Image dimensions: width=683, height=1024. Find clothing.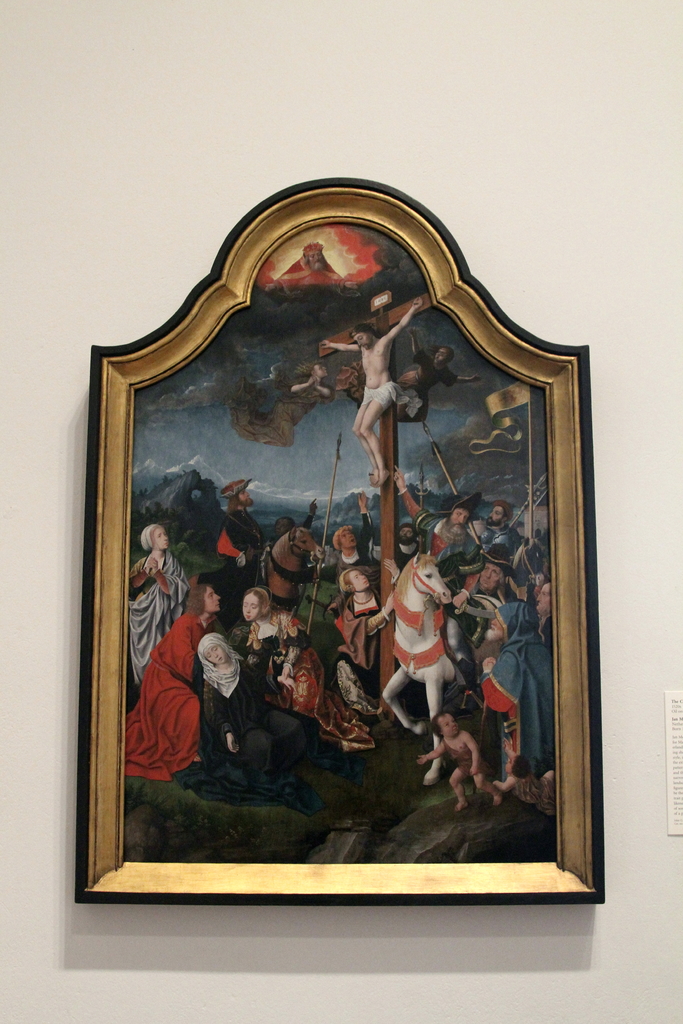
(left=337, top=595, right=390, bottom=690).
